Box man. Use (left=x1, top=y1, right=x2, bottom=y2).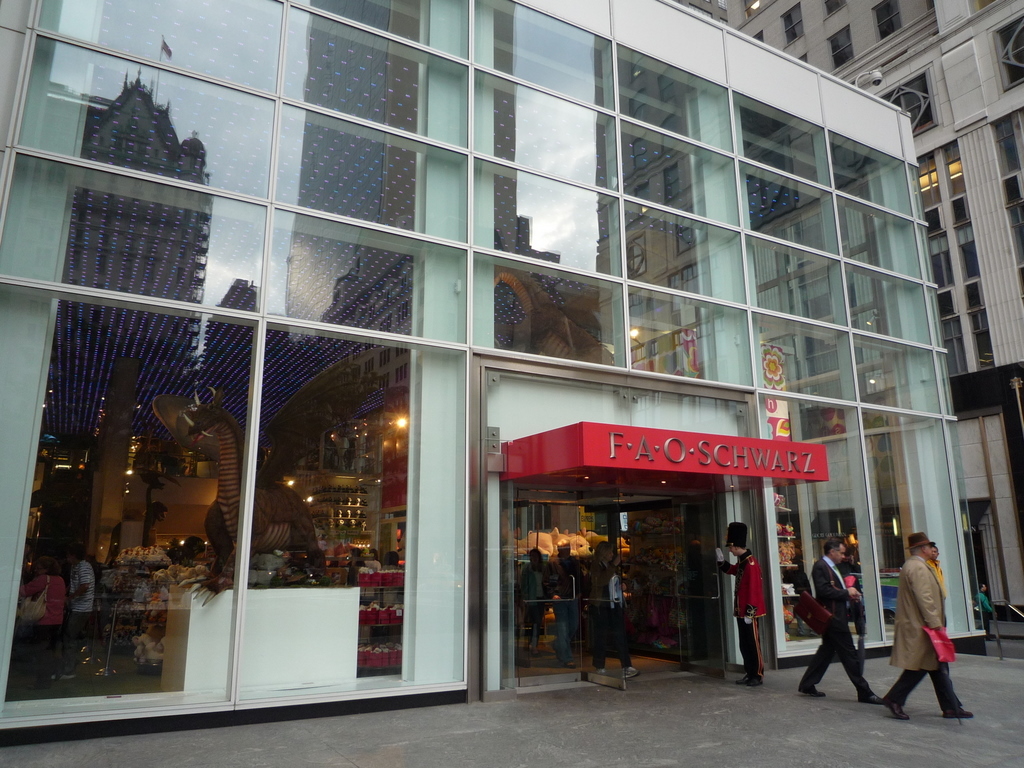
(left=715, top=514, right=765, bottom=682).
